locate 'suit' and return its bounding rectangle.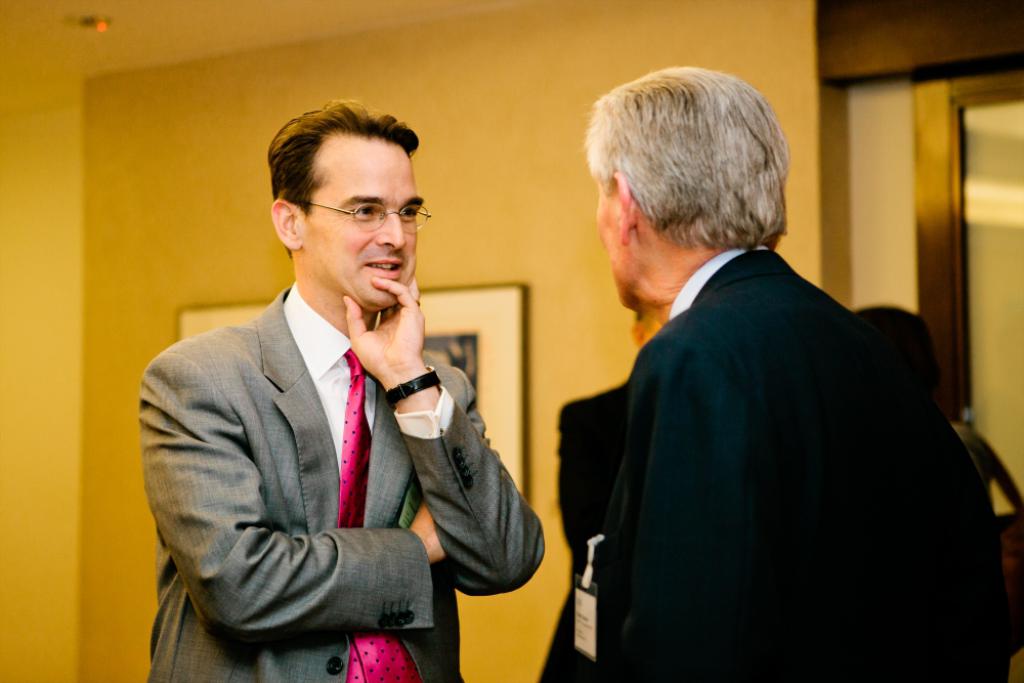
Rect(146, 245, 550, 653).
